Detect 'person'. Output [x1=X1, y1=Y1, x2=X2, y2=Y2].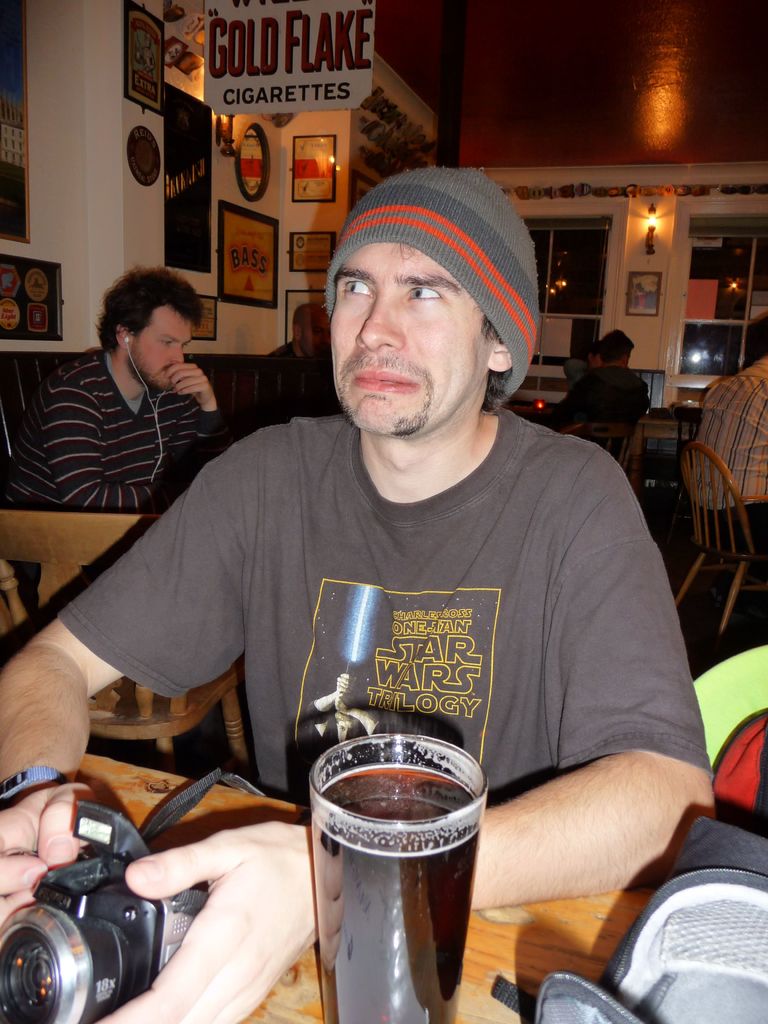
[x1=569, y1=344, x2=602, y2=396].
